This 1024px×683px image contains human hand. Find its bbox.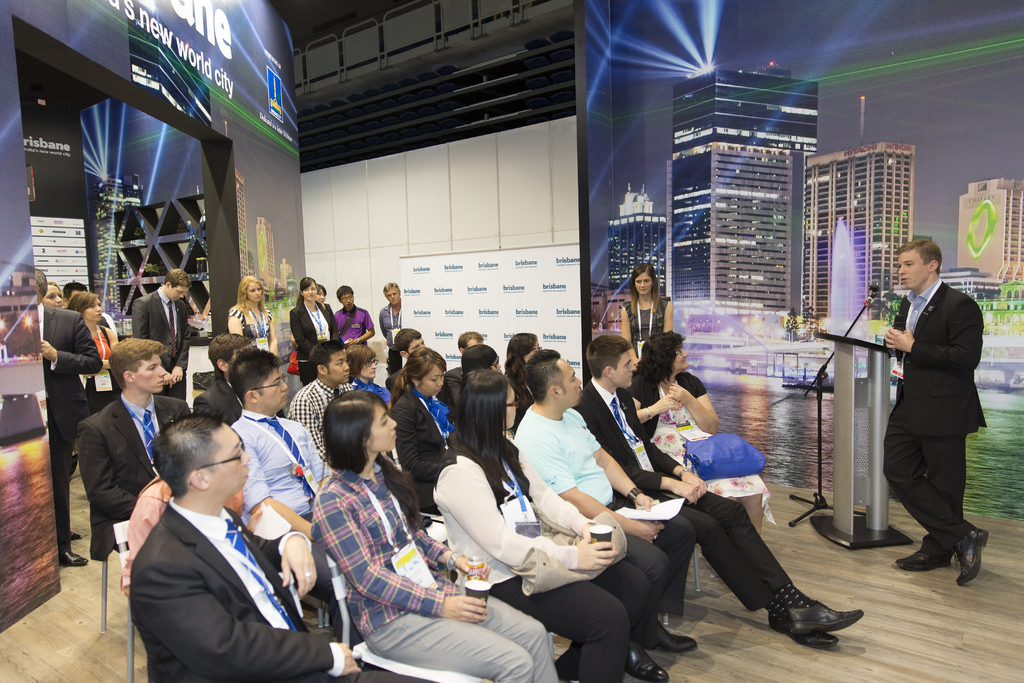
rect(666, 383, 689, 406).
